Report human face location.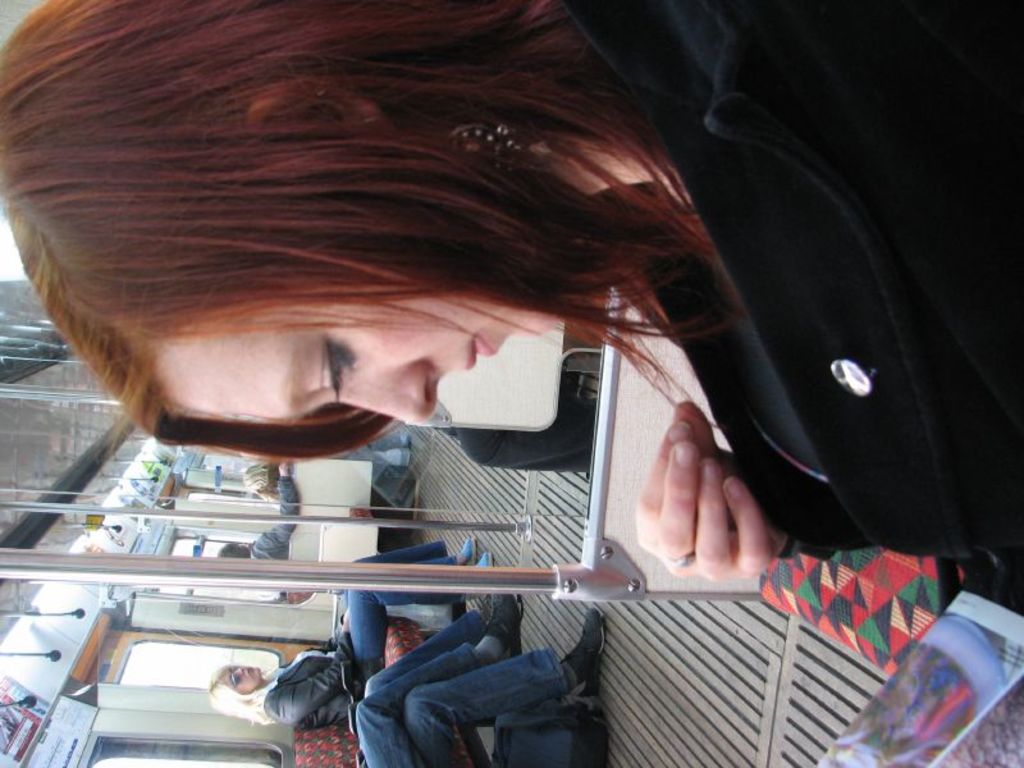
Report: bbox=[155, 136, 568, 430].
